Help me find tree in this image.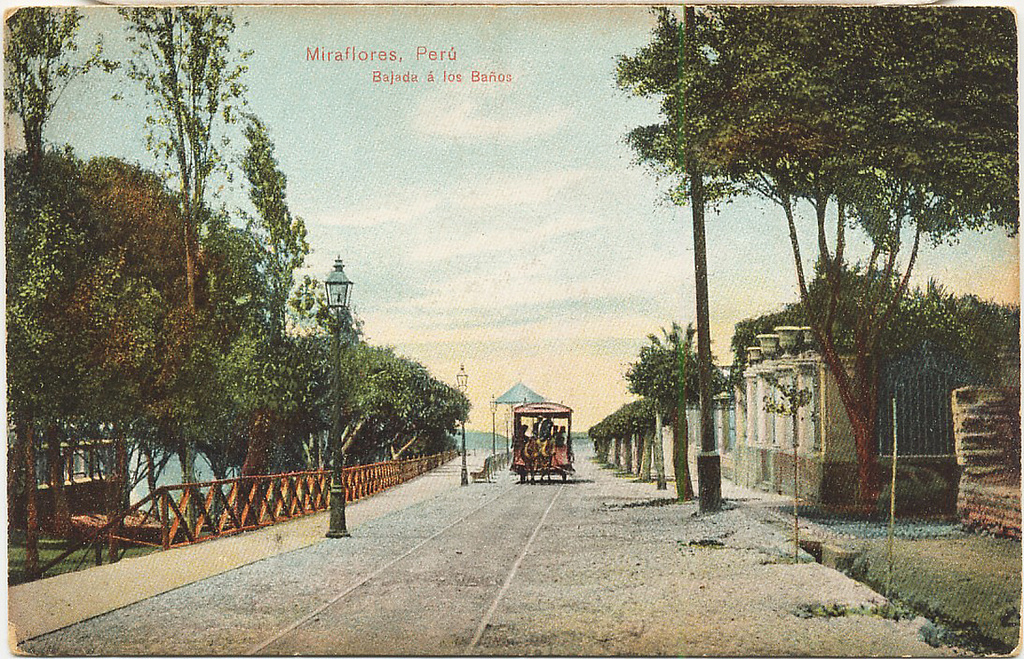
Found it: Rect(617, 309, 735, 493).
